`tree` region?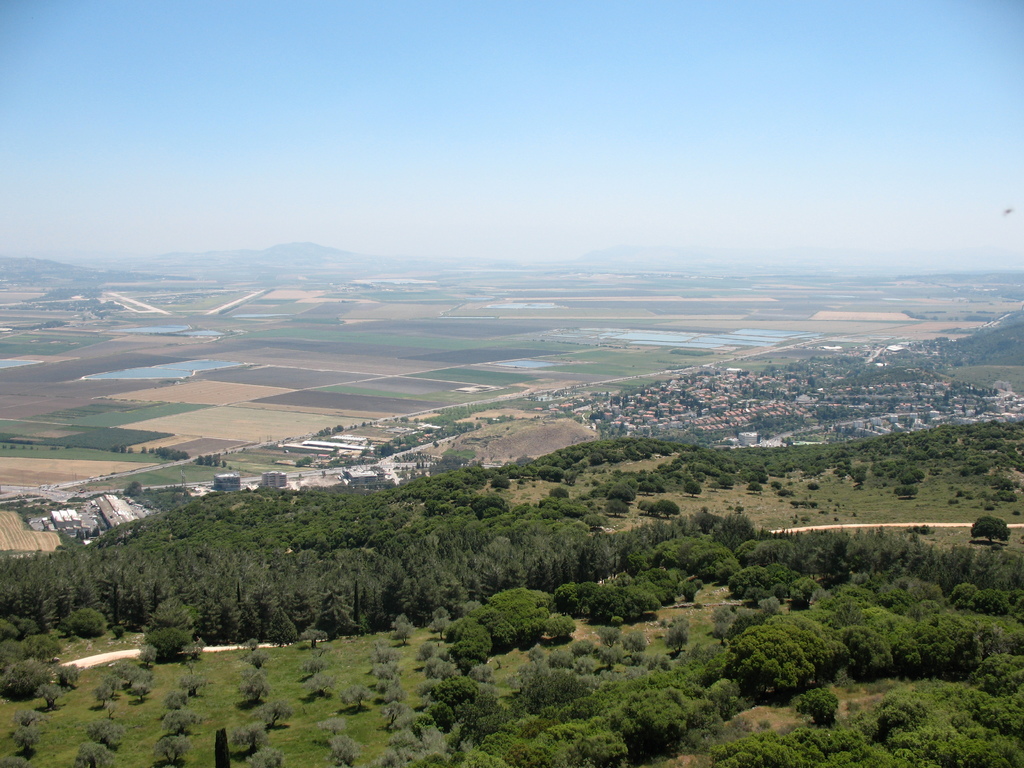
<region>145, 602, 193, 654</region>
